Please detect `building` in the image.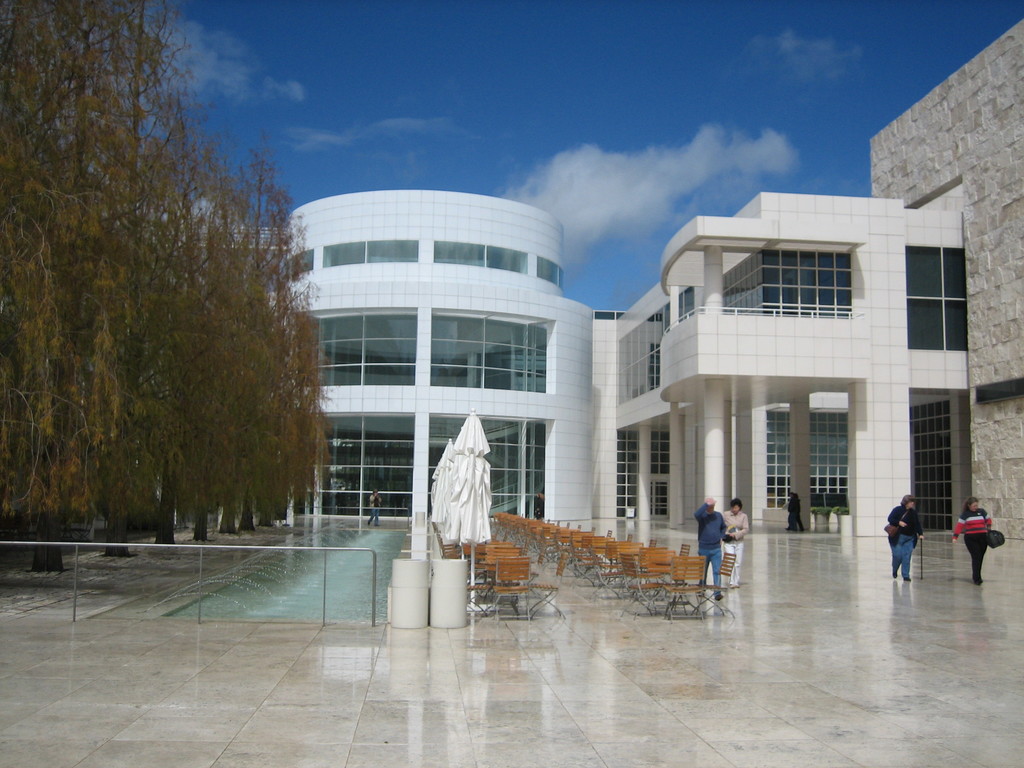
x1=588 y1=193 x2=974 y2=541.
